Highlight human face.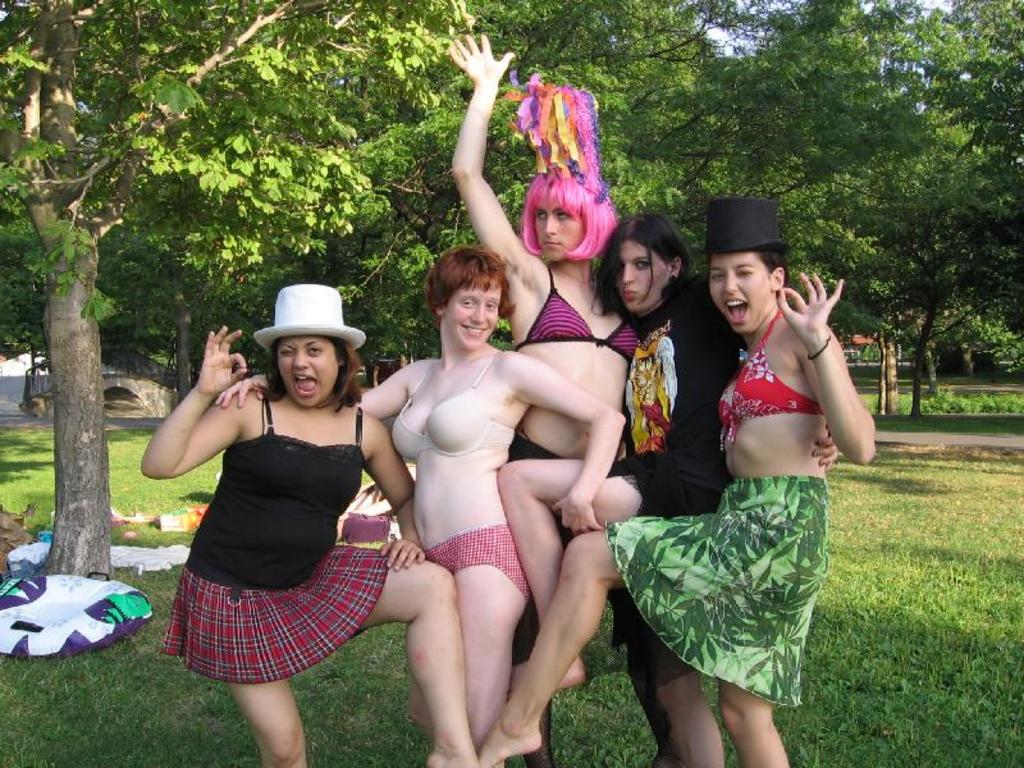
Highlighted region: (613, 244, 672, 310).
